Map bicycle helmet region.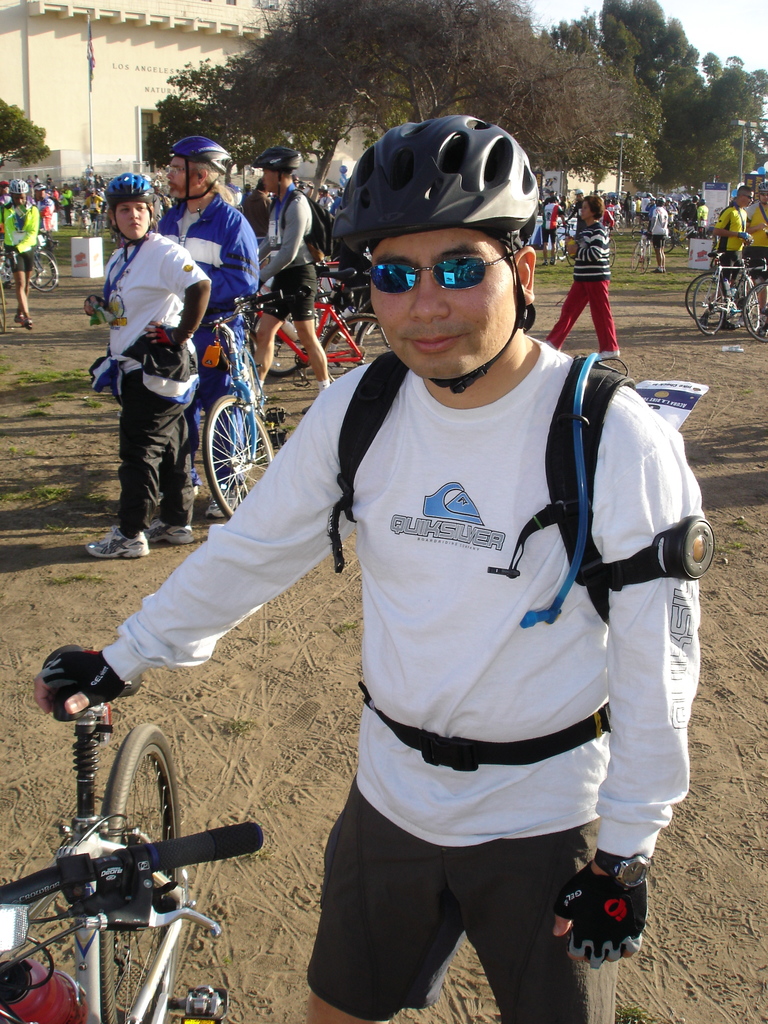
Mapped to <region>254, 146, 308, 172</region>.
